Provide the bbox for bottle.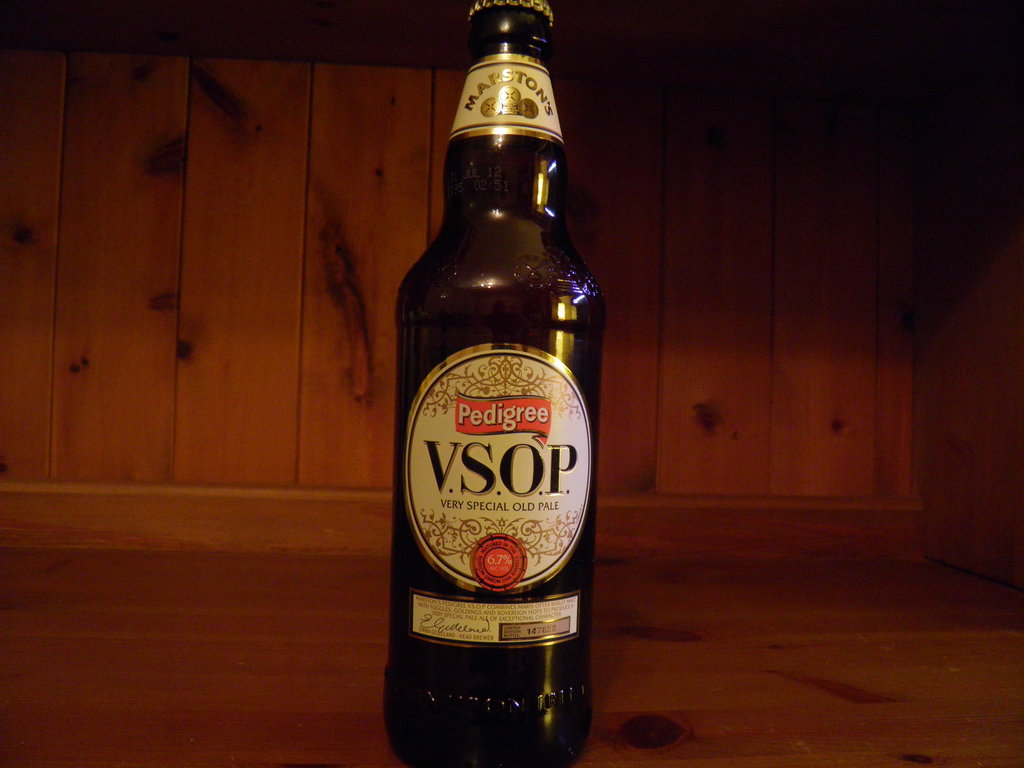
<bbox>383, 13, 607, 732</bbox>.
